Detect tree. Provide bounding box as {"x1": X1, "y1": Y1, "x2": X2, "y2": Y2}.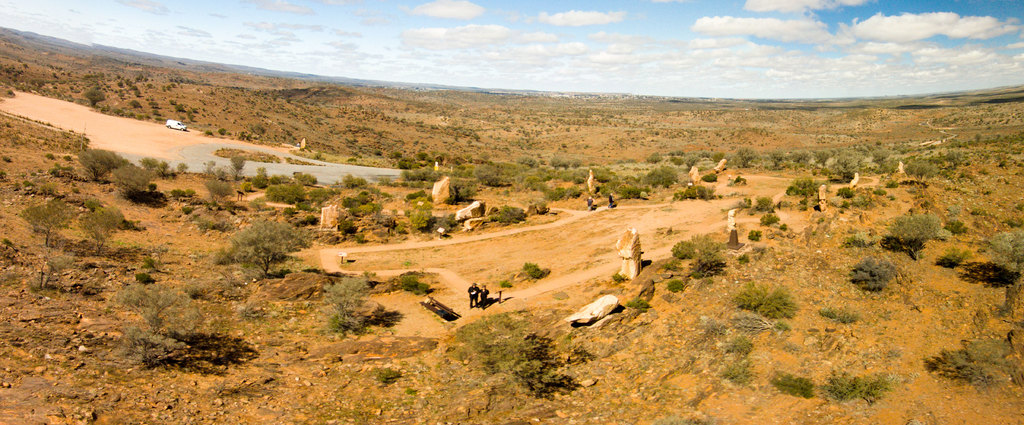
{"x1": 218, "y1": 214, "x2": 313, "y2": 280}.
